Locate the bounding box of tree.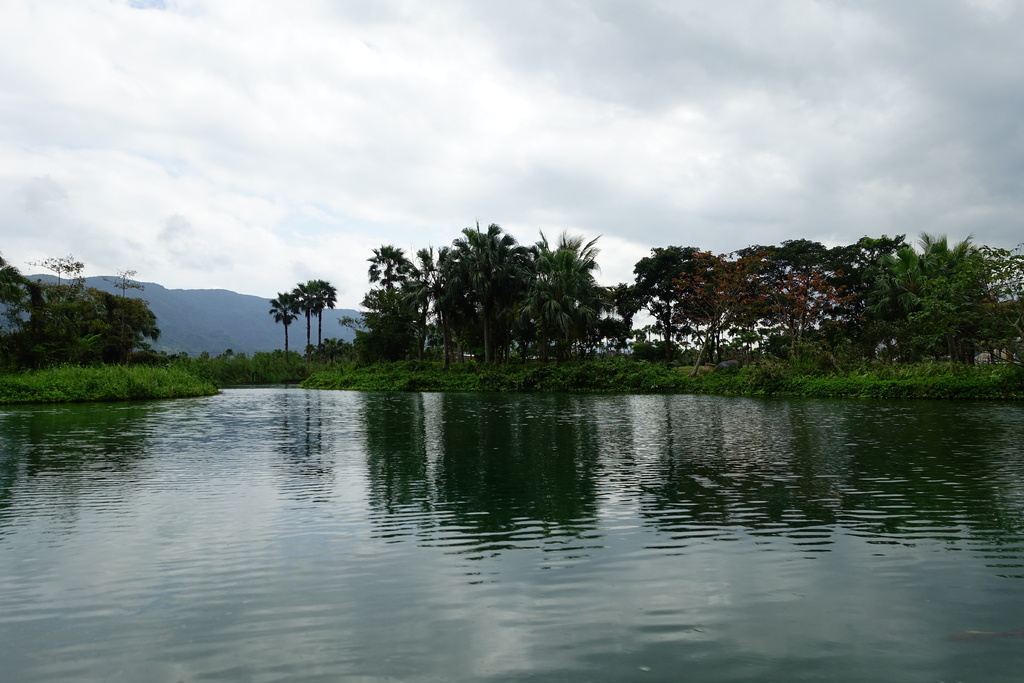
Bounding box: l=523, t=235, r=572, b=345.
